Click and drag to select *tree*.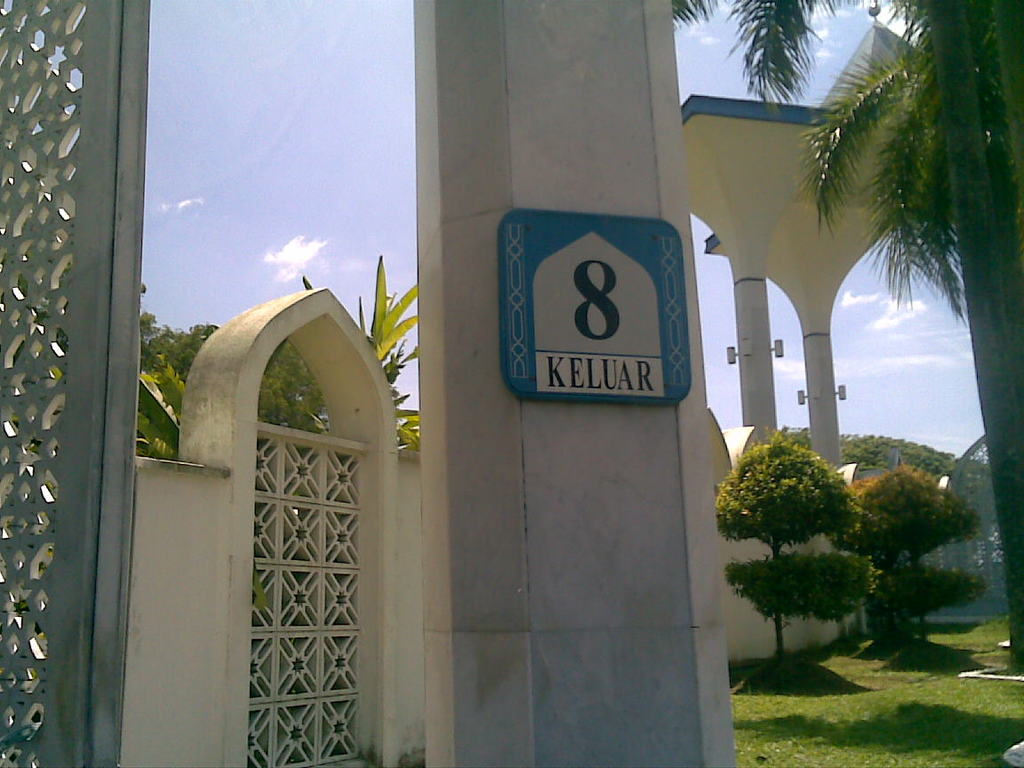
Selection: Rect(849, 461, 987, 639).
